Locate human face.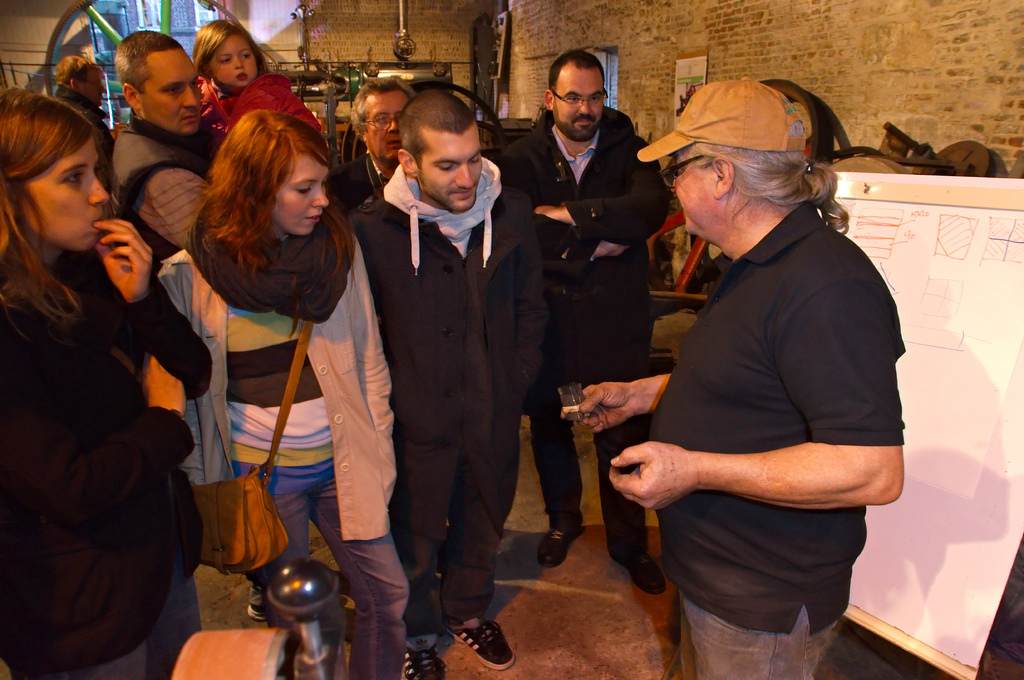
Bounding box: [x1=554, y1=63, x2=606, y2=143].
